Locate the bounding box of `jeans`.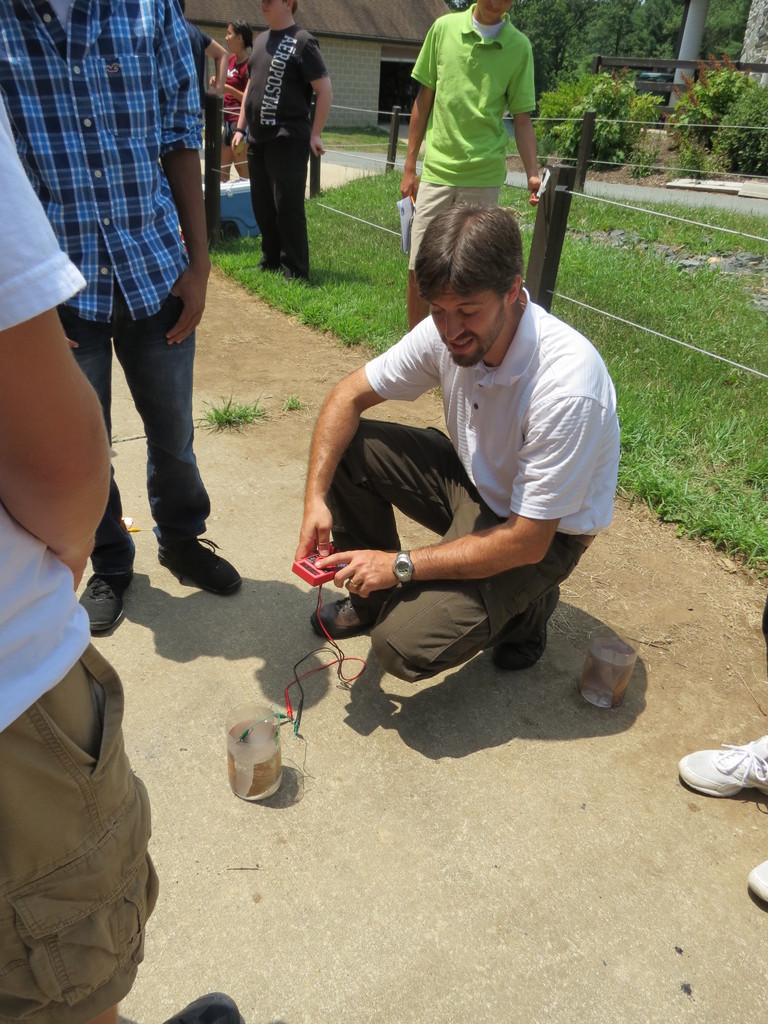
Bounding box: left=0, top=650, right=161, bottom=1023.
